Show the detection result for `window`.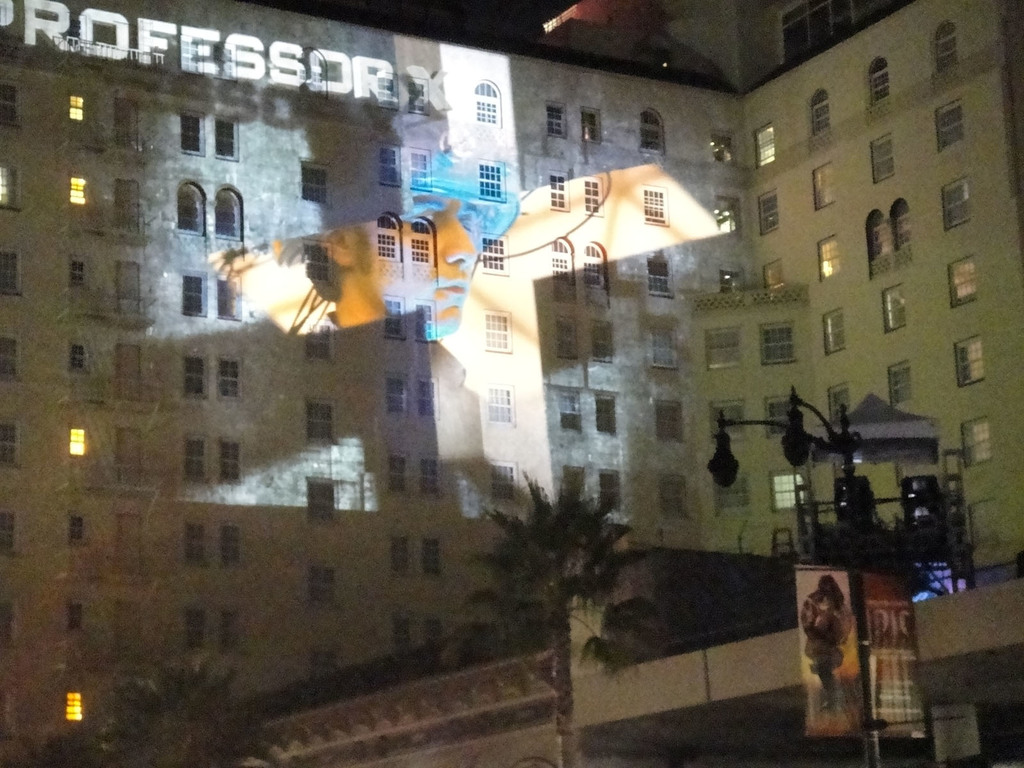
(486,460,518,504).
